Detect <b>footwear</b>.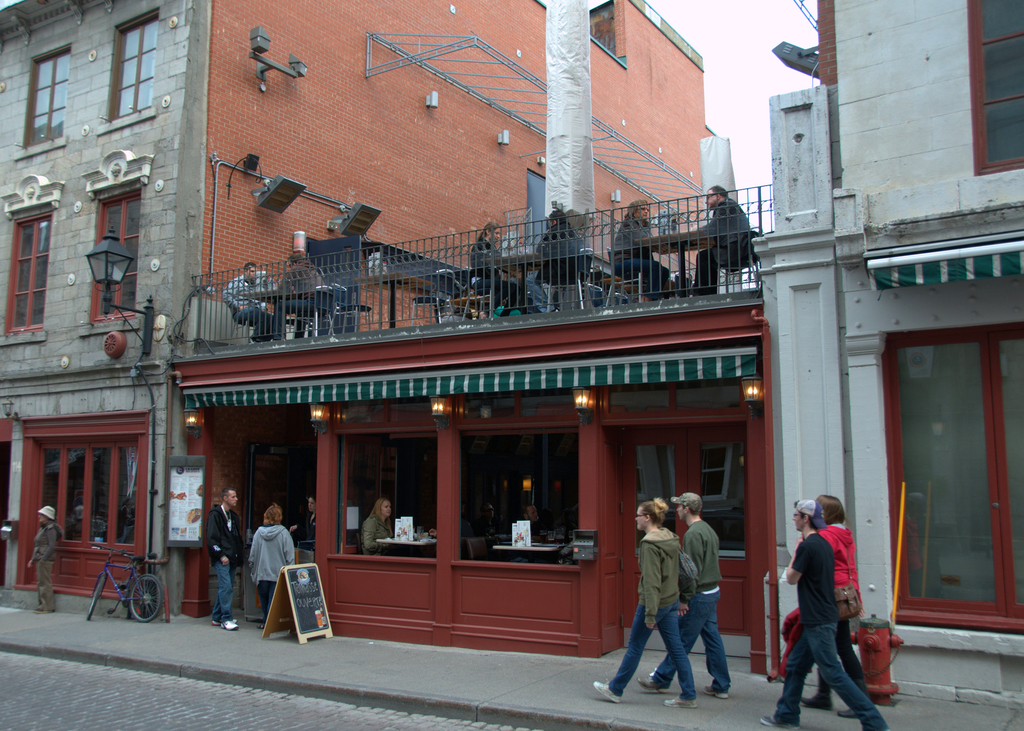
Detected at locate(637, 679, 655, 689).
